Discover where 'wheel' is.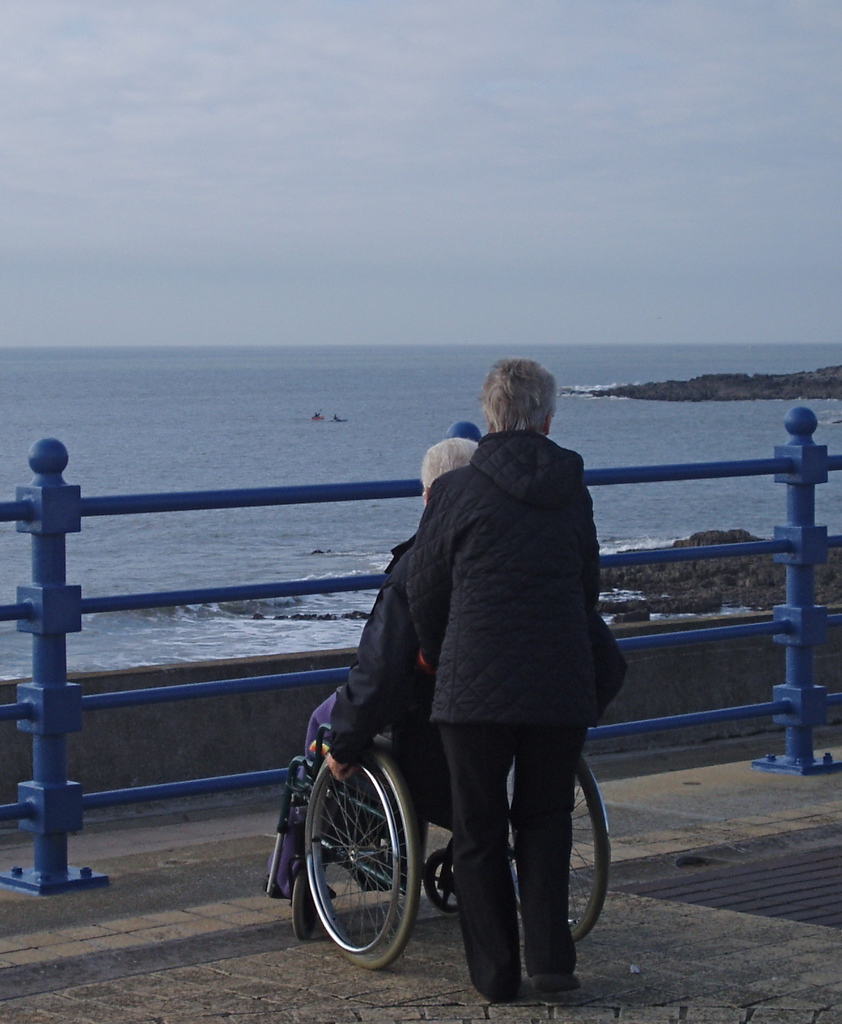
Discovered at 507:765:612:942.
